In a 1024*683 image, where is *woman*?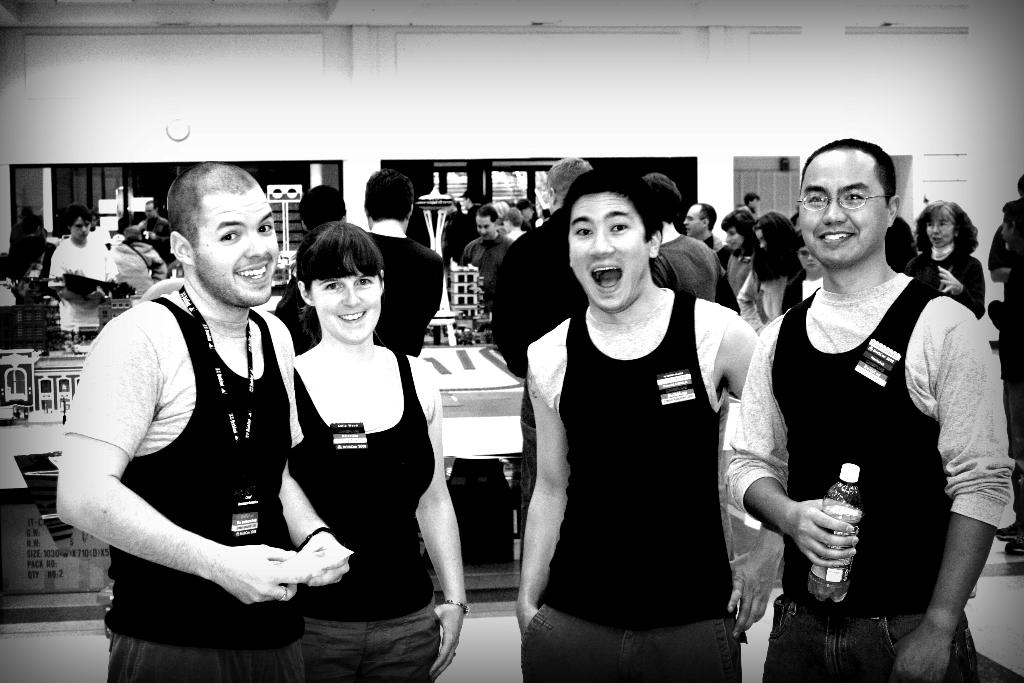
265,210,445,673.
